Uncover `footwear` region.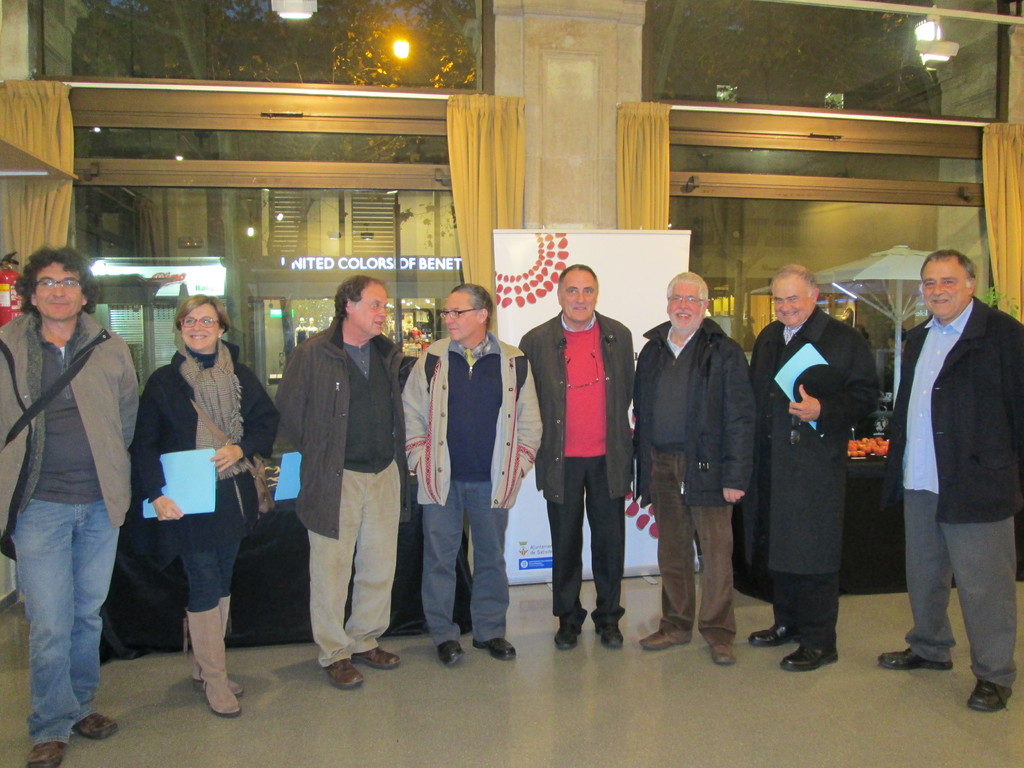
Uncovered: crop(351, 648, 399, 671).
